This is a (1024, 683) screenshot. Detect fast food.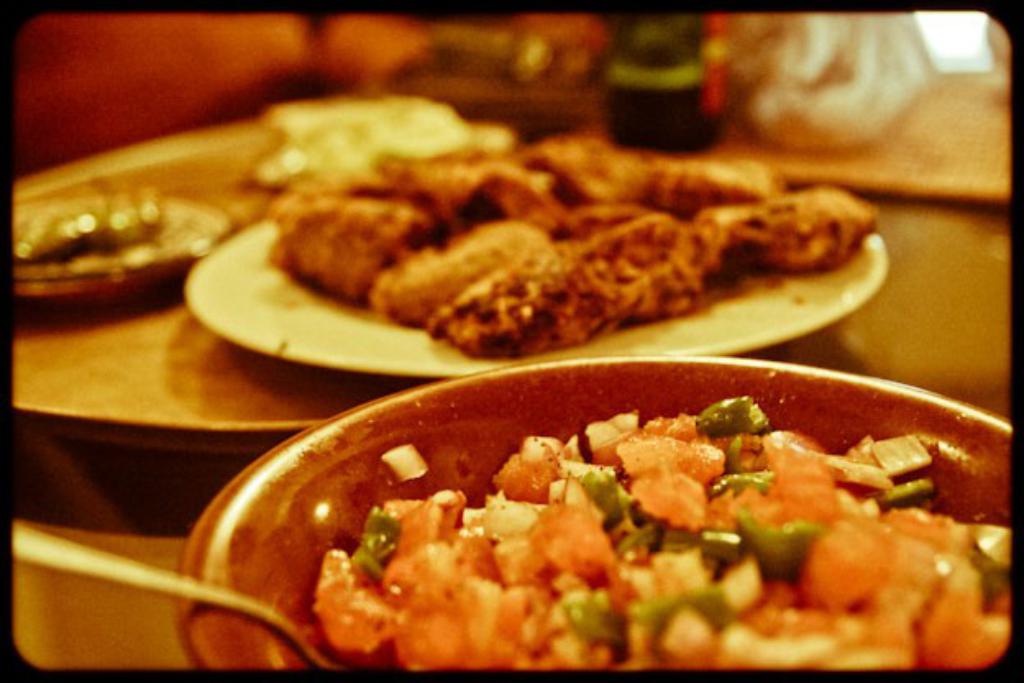
284 148 845 360.
